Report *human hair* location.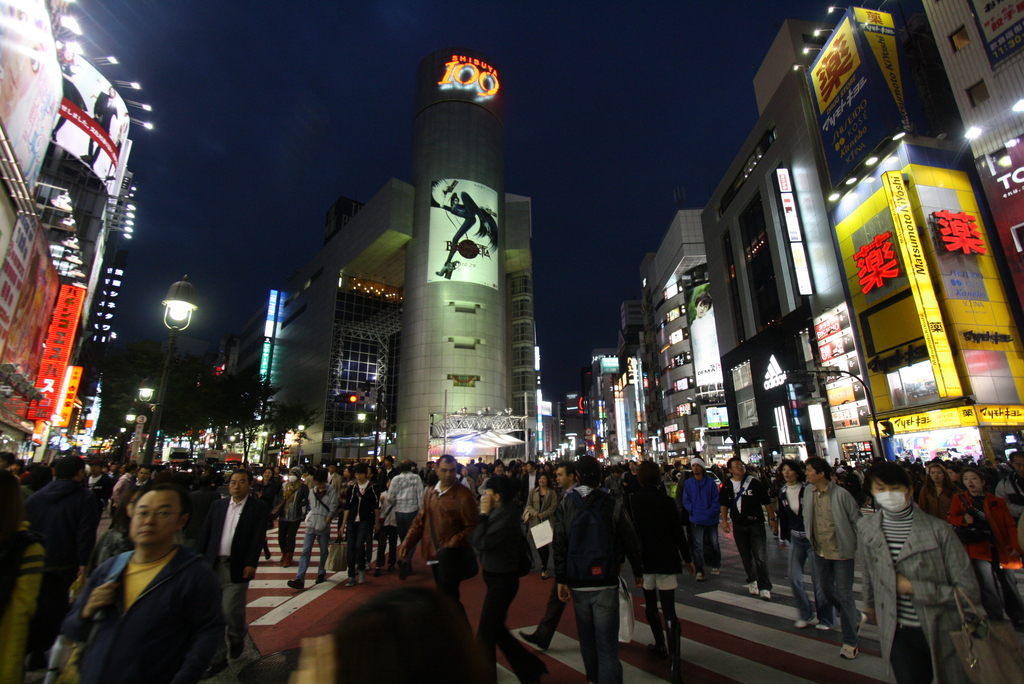
Report: bbox=(807, 452, 833, 484).
